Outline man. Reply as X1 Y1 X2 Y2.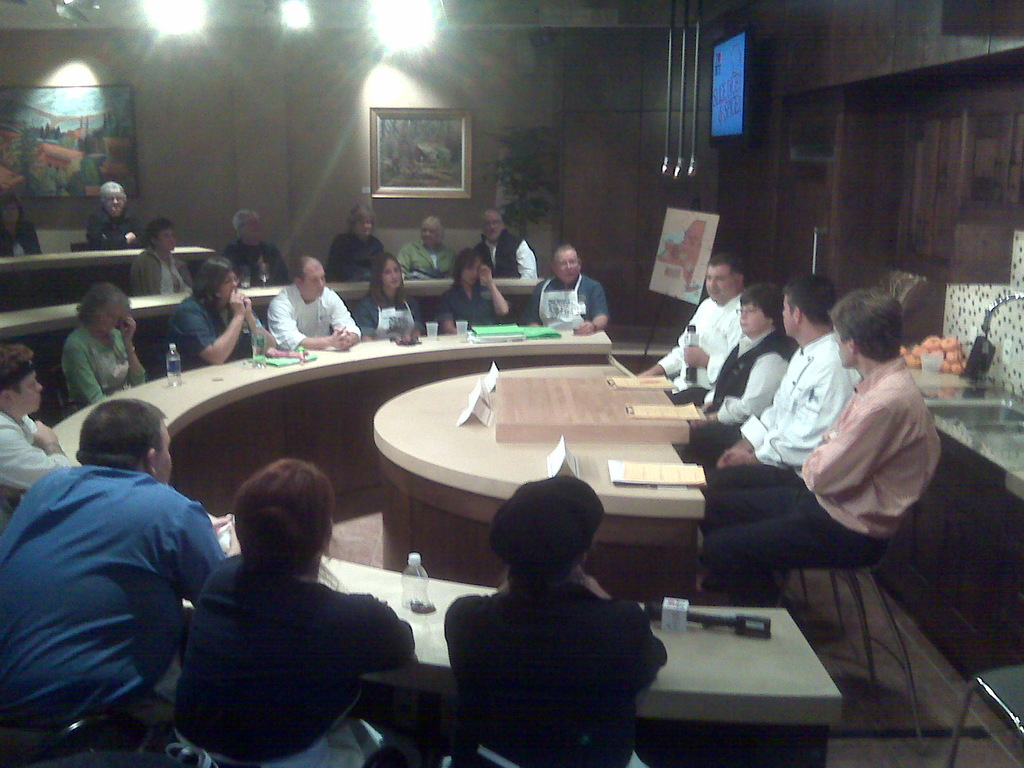
269 258 358 348.
